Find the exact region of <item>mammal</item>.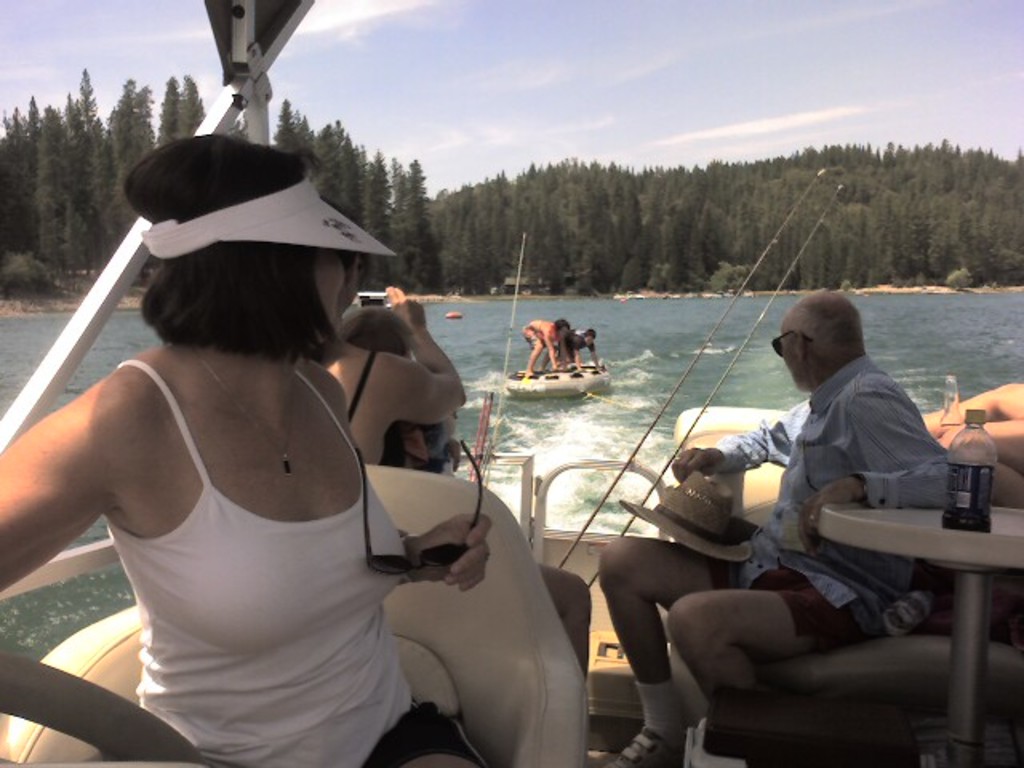
Exact region: <region>918, 373, 1022, 506</region>.
